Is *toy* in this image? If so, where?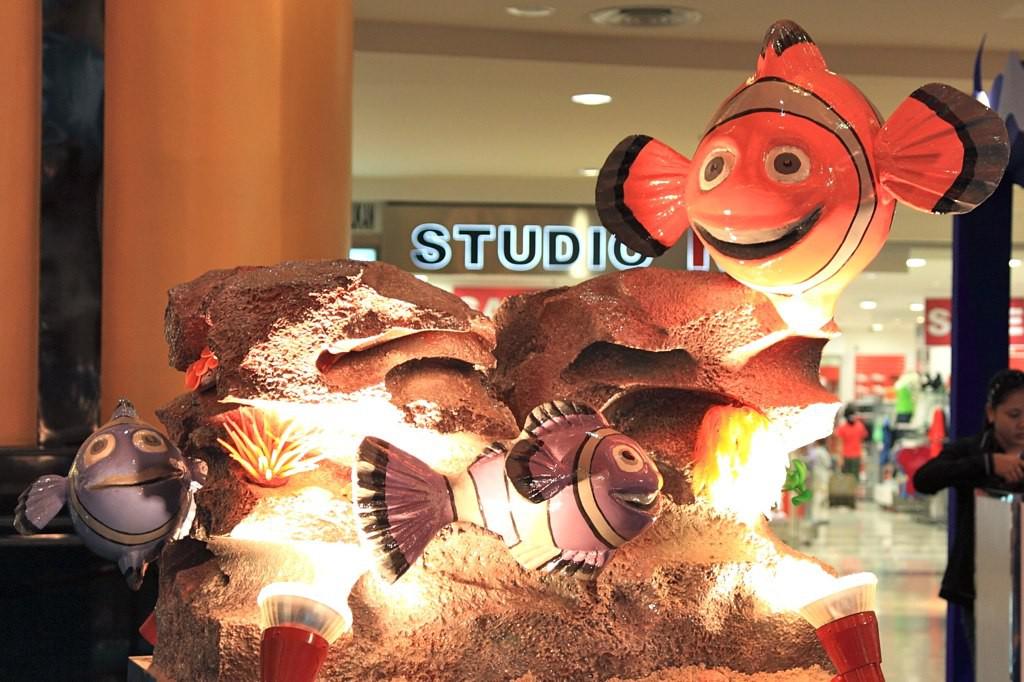
Yes, at 580,27,1008,340.
